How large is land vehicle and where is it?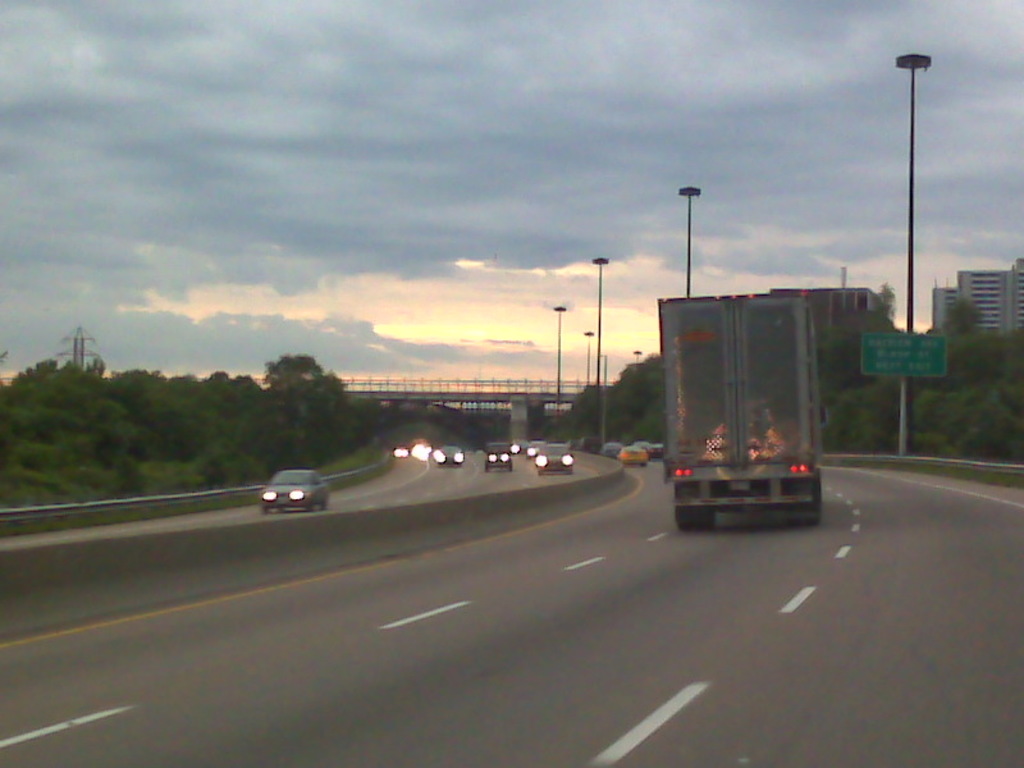
Bounding box: BBox(655, 296, 823, 531).
